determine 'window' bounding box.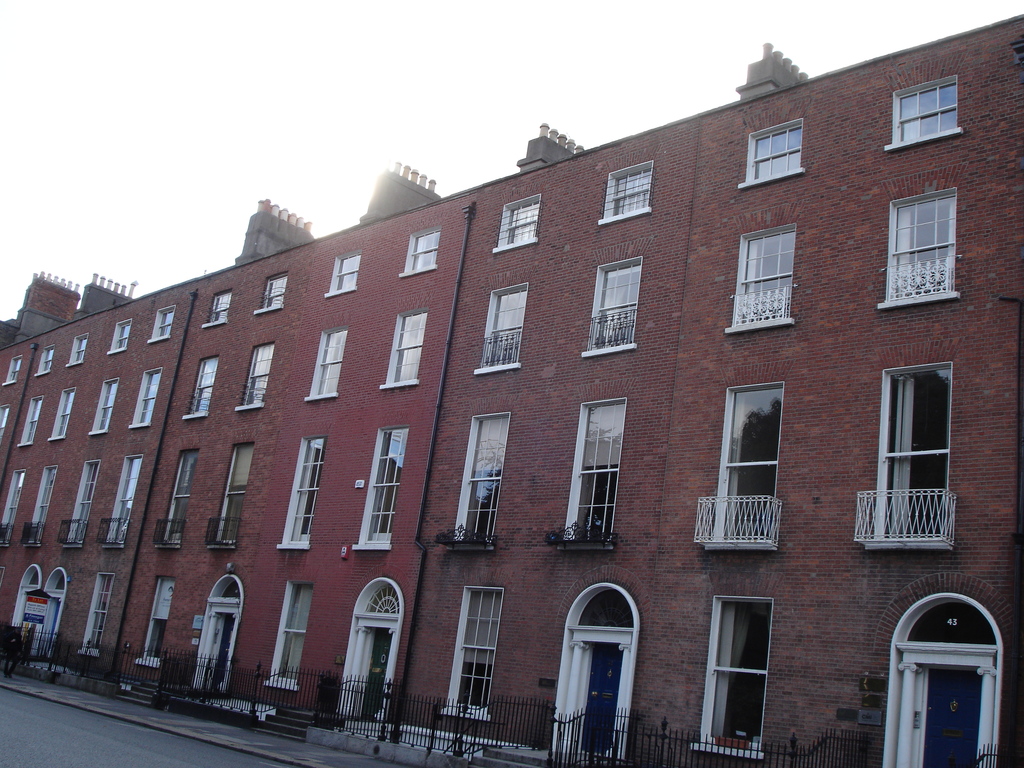
Determined: [689,602,774,743].
